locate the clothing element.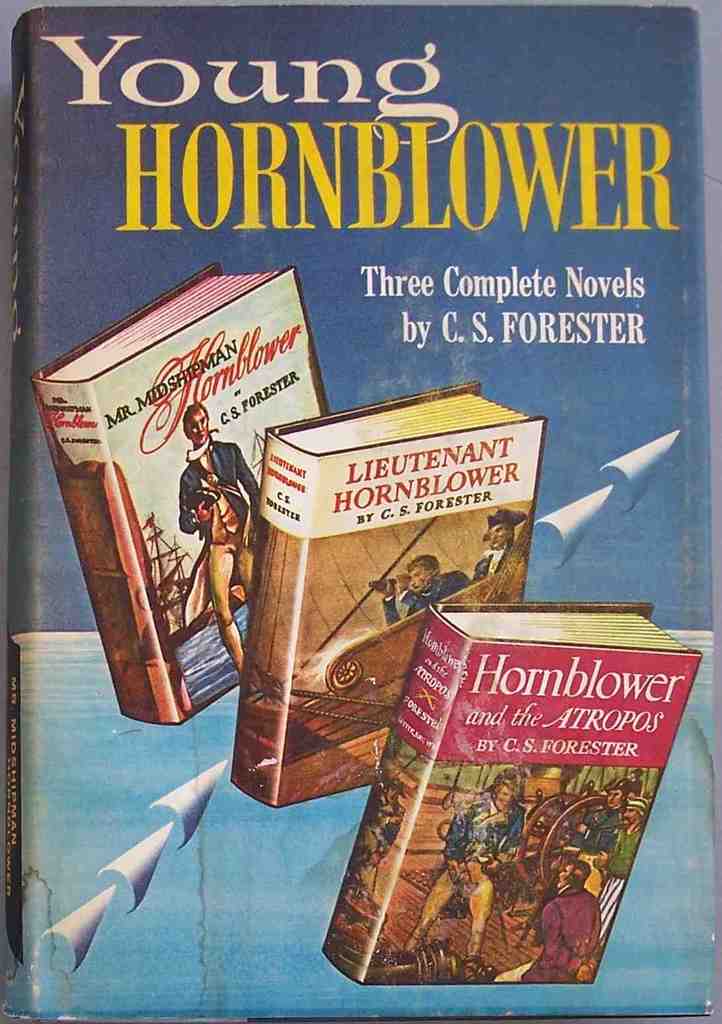
Element bbox: [x1=469, y1=543, x2=514, y2=584].
